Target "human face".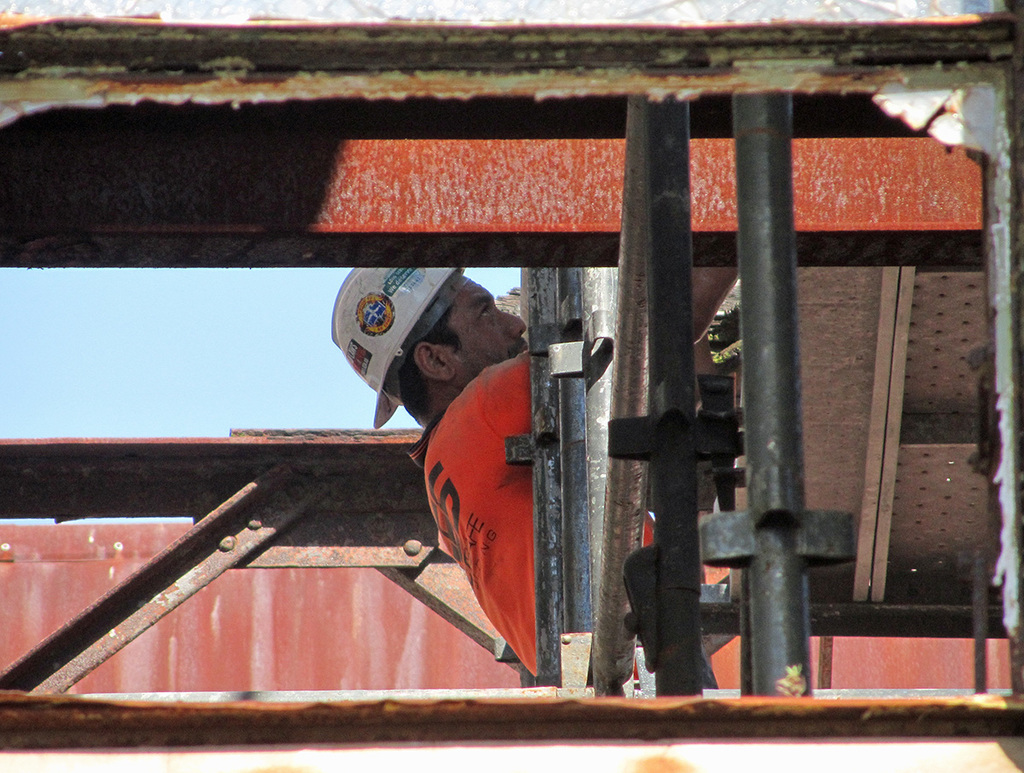
Target region: (left=433, top=279, right=529, bottom=383).
